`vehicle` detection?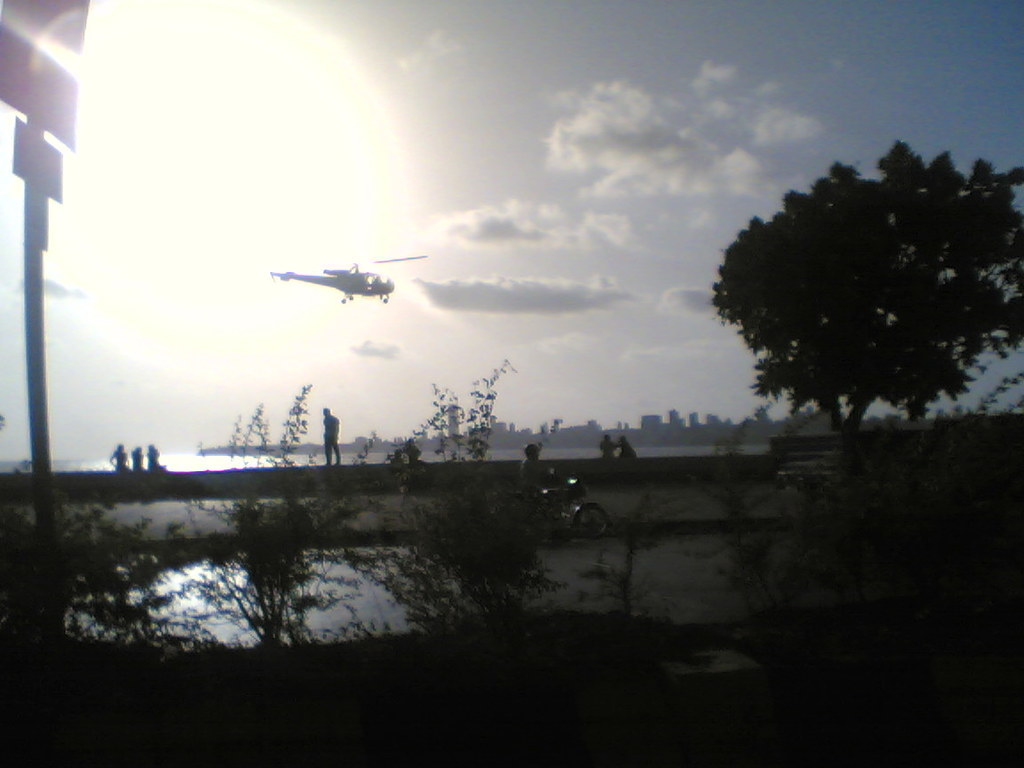
rect(487, 473, 614, 539)
